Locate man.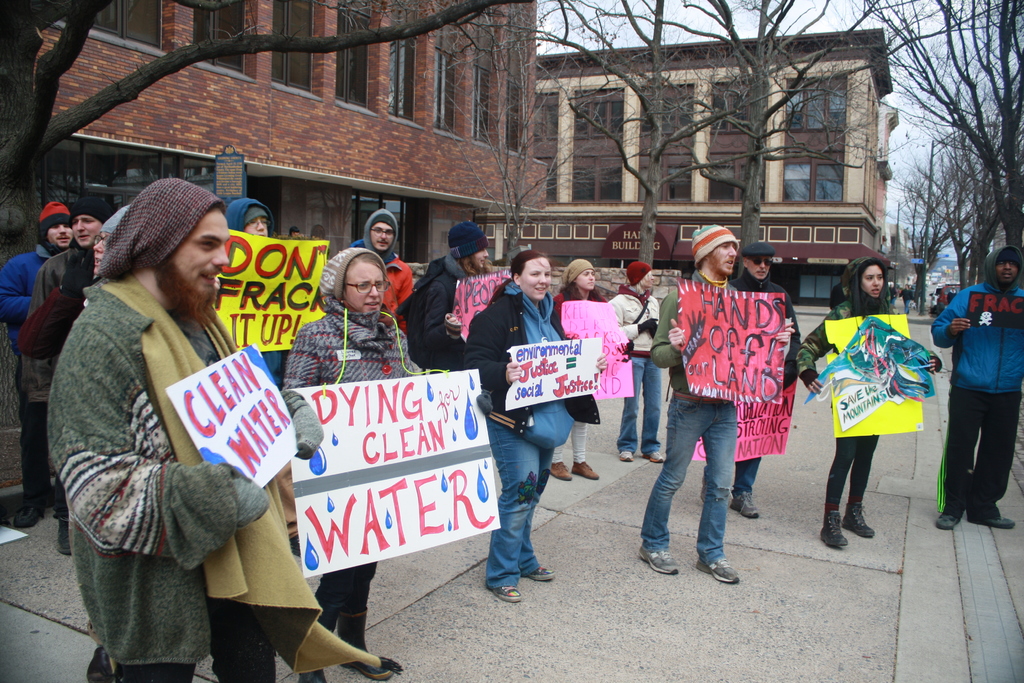
Bounding box: (left=700, top=242, right=803, bottom=517).
